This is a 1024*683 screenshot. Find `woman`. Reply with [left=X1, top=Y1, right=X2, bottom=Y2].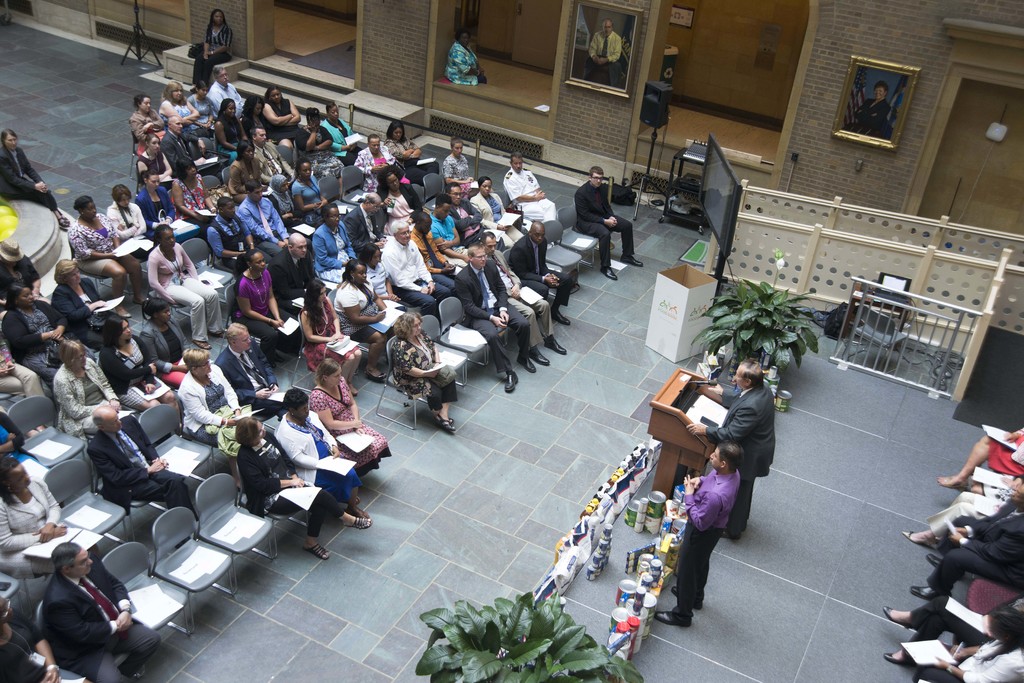
[left=291, top=160, right=326, bottom=225].
